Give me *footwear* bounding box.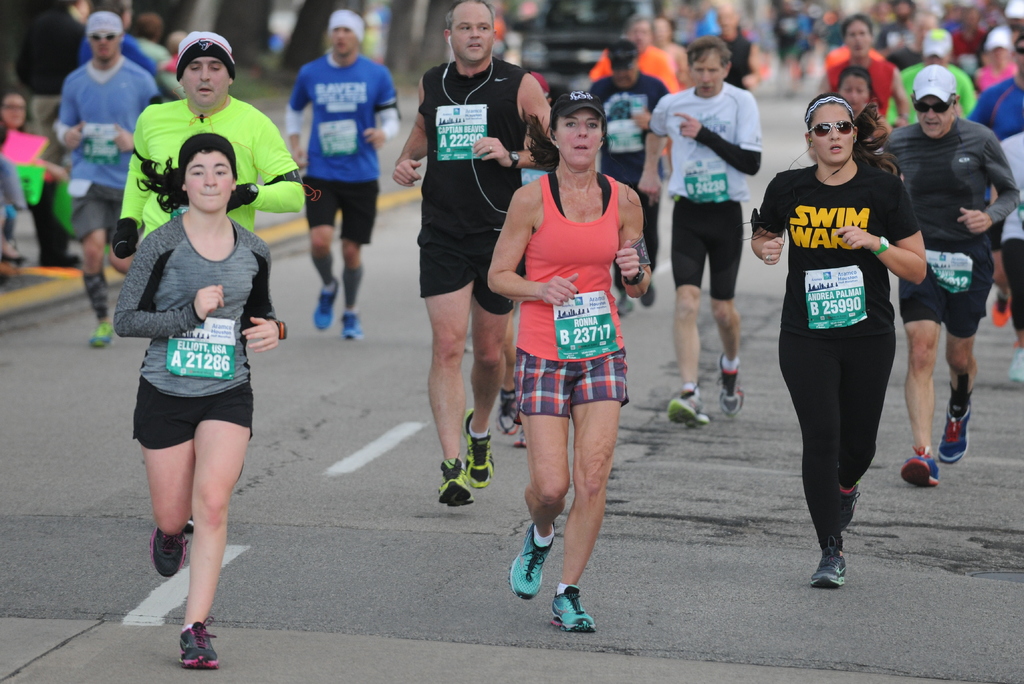
(x1=809, y1=543, x2=849, y2=590).
